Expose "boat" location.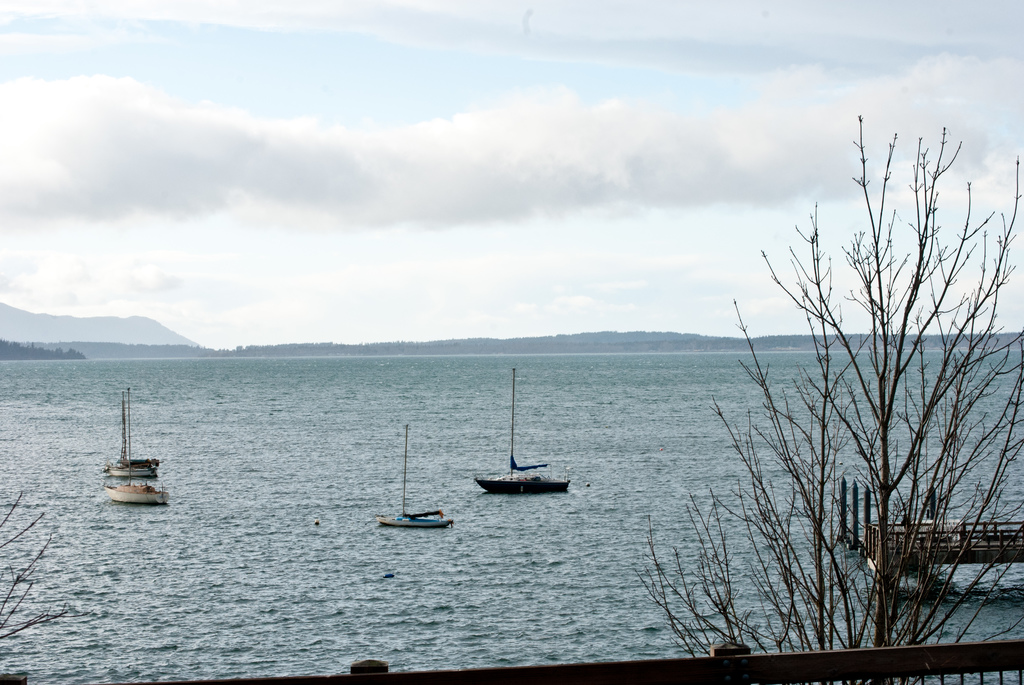
Exposed at bbox(474, 367, 573, 497).
